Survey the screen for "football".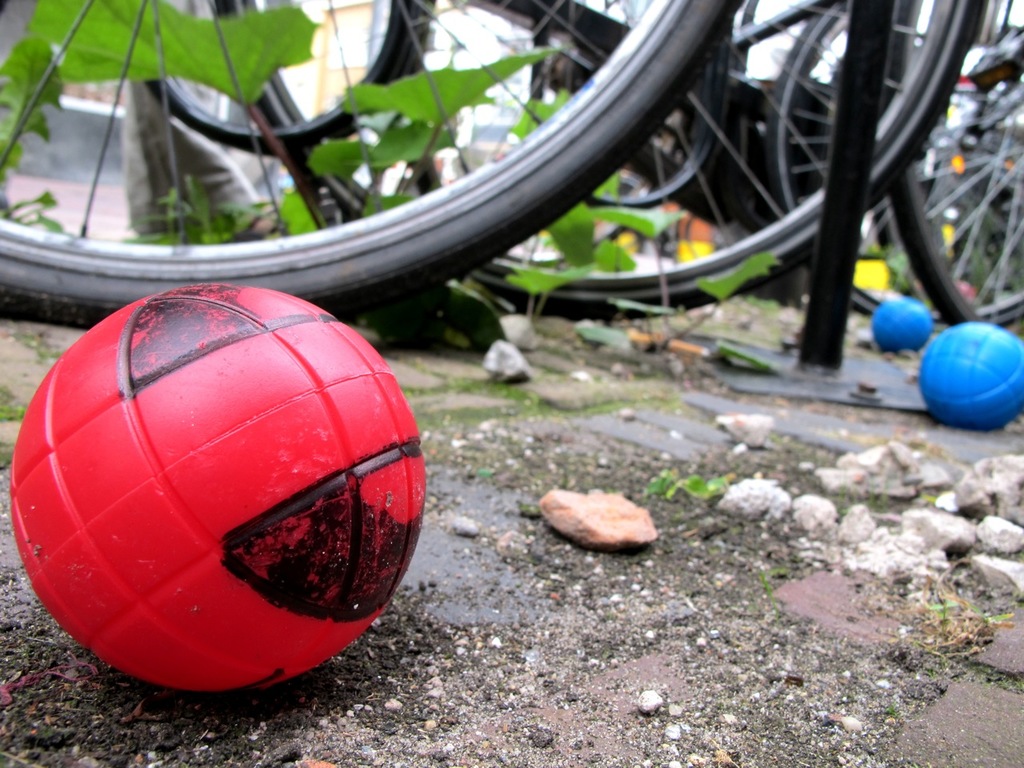
Survey found: left=922, top=316, right=1023, bottom=428.
